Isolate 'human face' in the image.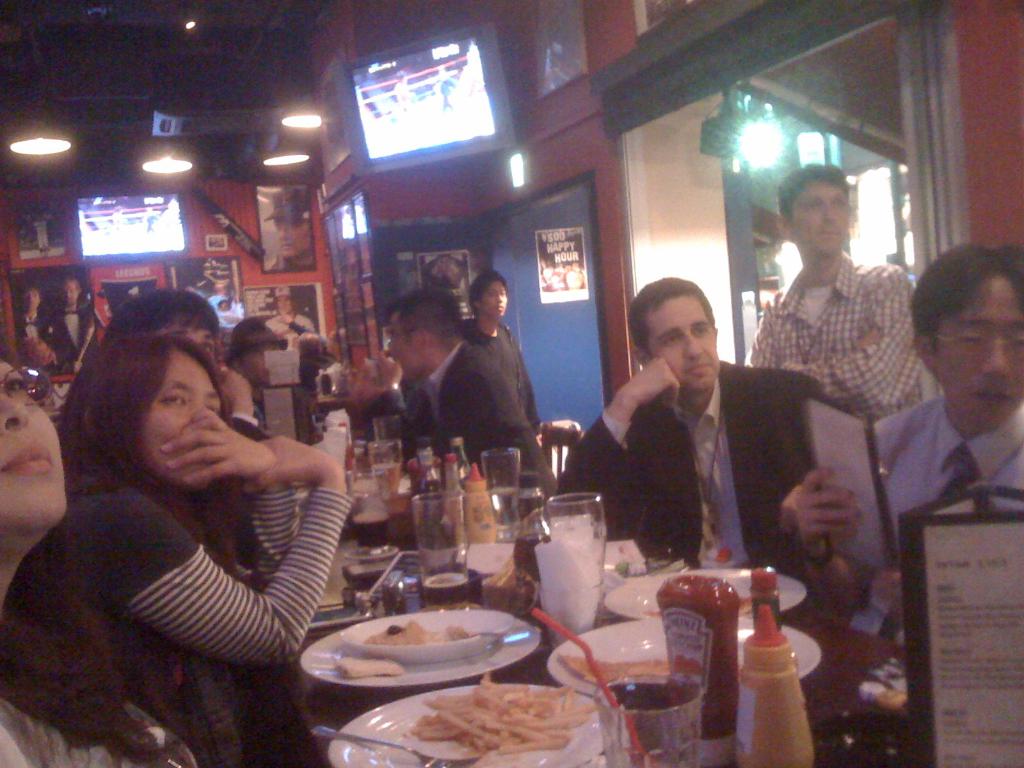
Isolated region: left=242, top=348, right=282, bottom=388.
